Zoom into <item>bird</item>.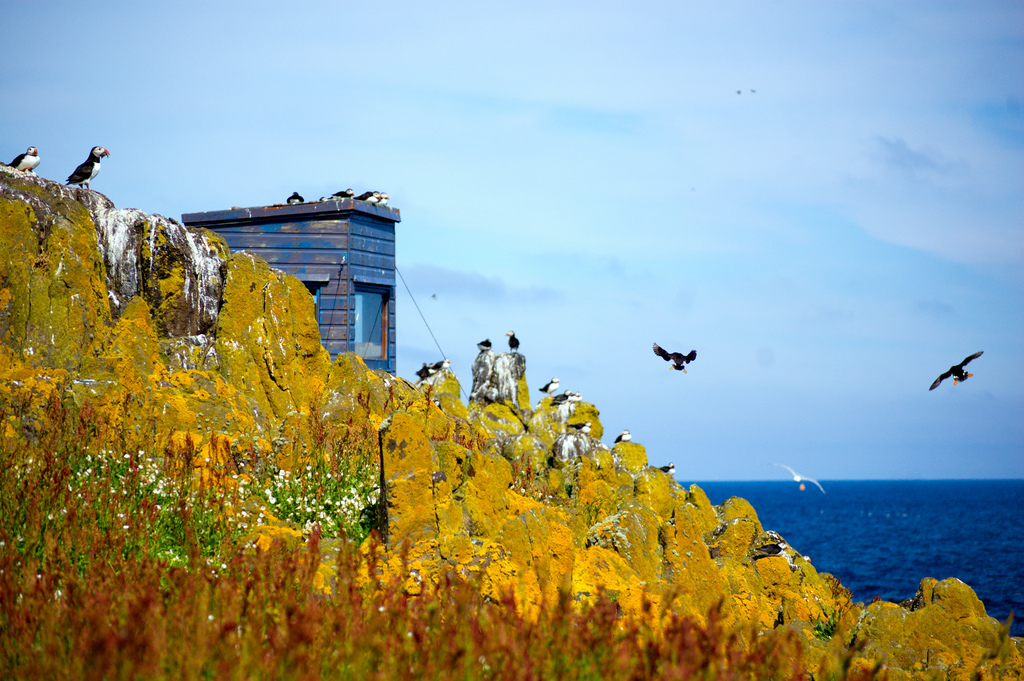
Zoom target: pyautogui.locateOnScreen(664, 464, 672, 475).
